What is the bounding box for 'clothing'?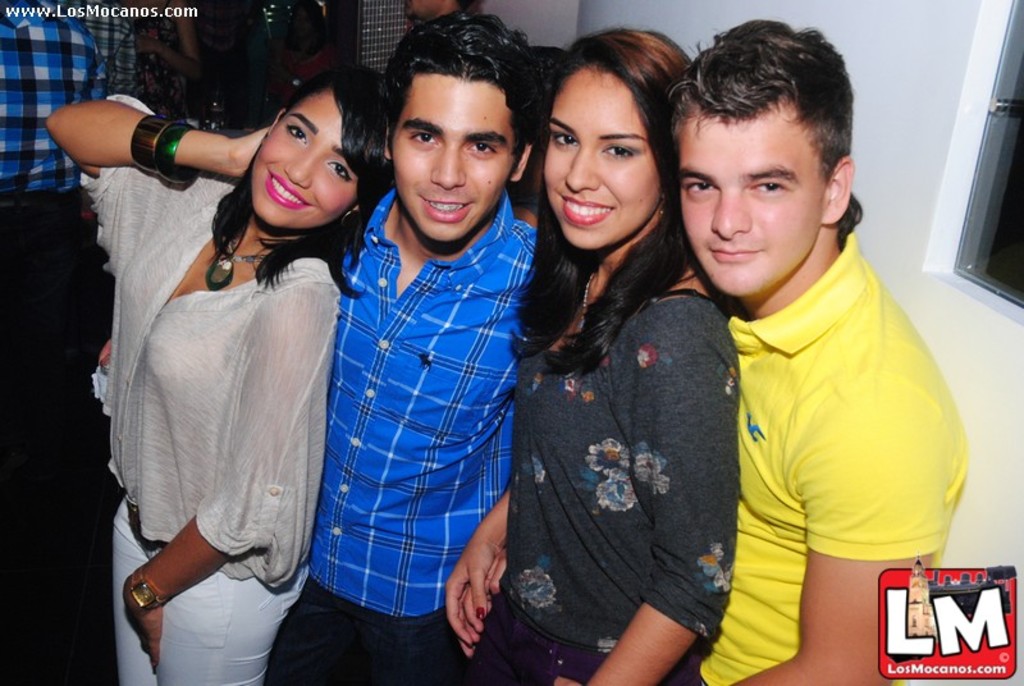
(left=76, top=83, right=332, bottom=685).
